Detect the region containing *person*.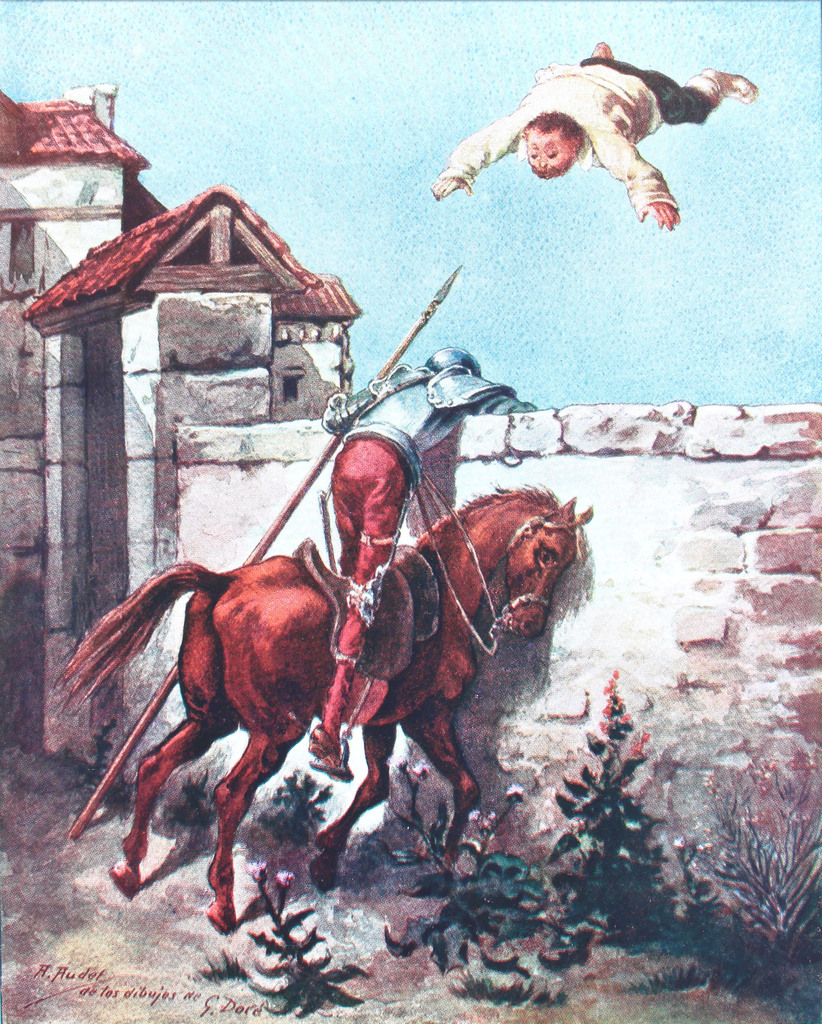
bbox=(314, 345, 543, 777).
